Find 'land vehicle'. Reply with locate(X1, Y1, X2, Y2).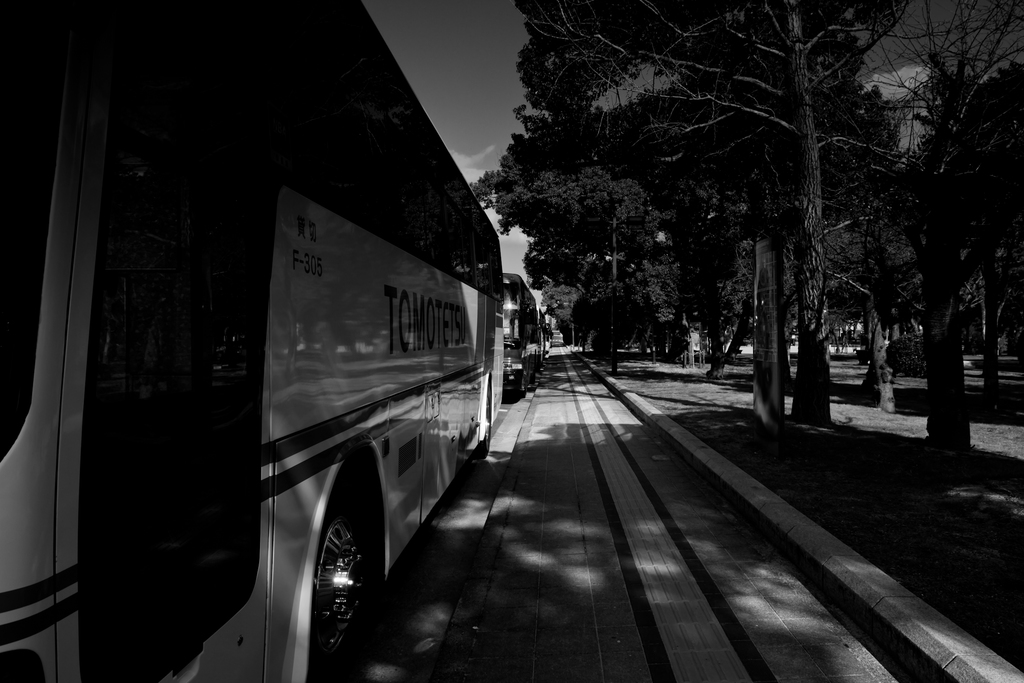
locate(507, 273, 553, 393).
